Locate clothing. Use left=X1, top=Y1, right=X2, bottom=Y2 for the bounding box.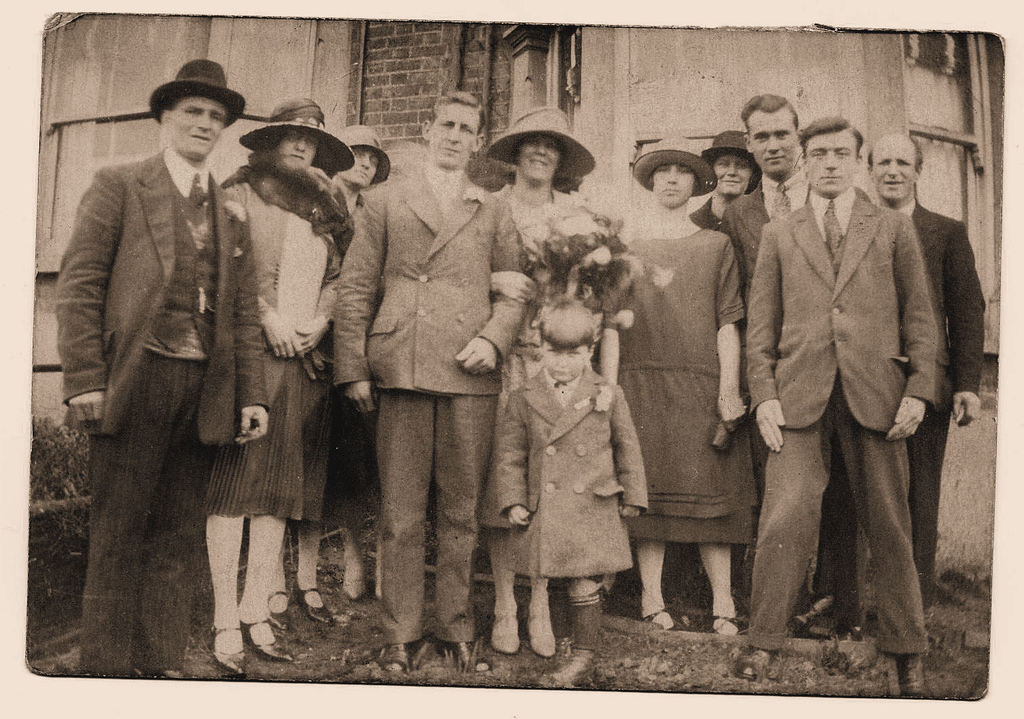
left=484, top=373, right=639, bottom=578.
